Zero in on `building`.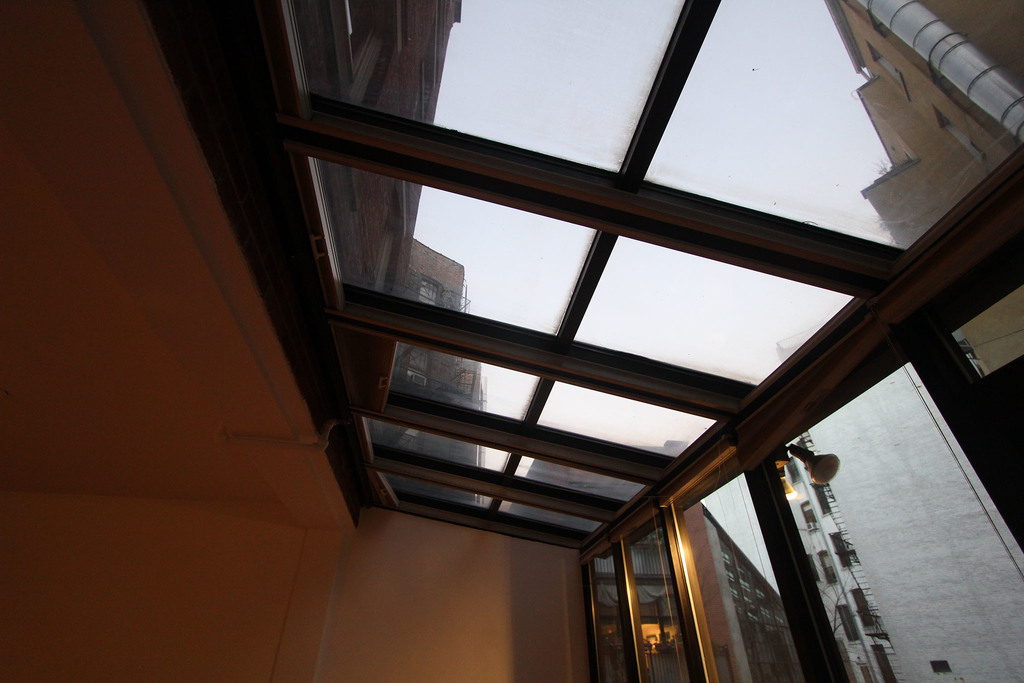
Zeroed in: bbox=(376, 237, 488, 505).
